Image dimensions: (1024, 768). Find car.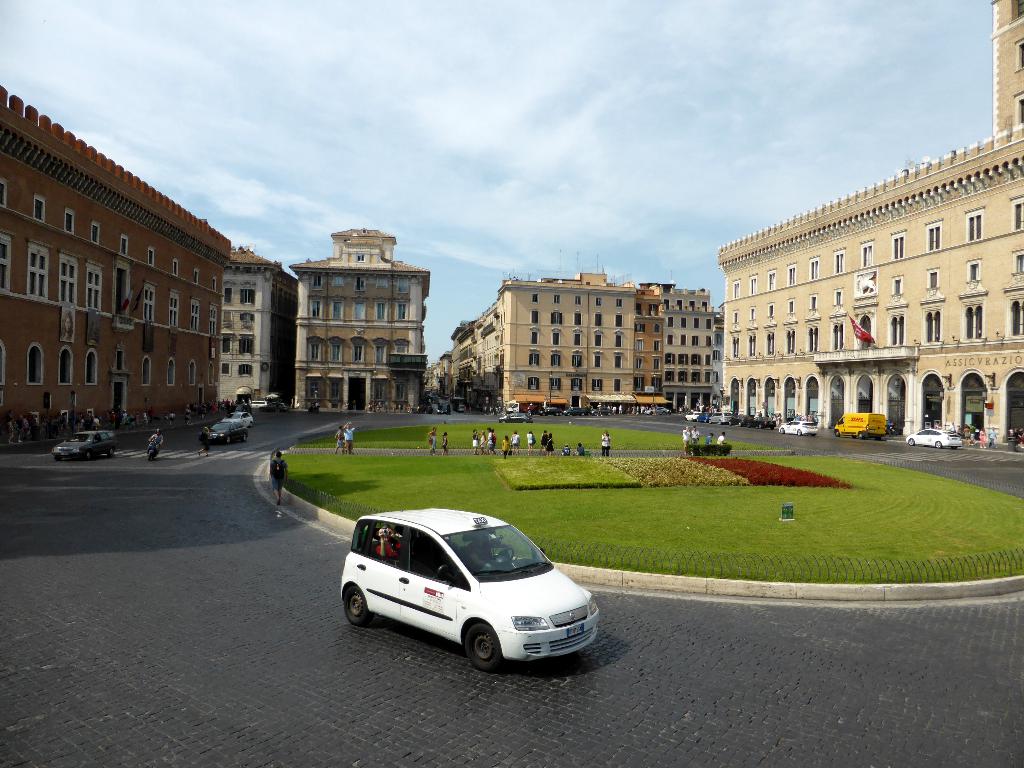
pyautogui.locateOnScreen(909, 426, 957, 450).
